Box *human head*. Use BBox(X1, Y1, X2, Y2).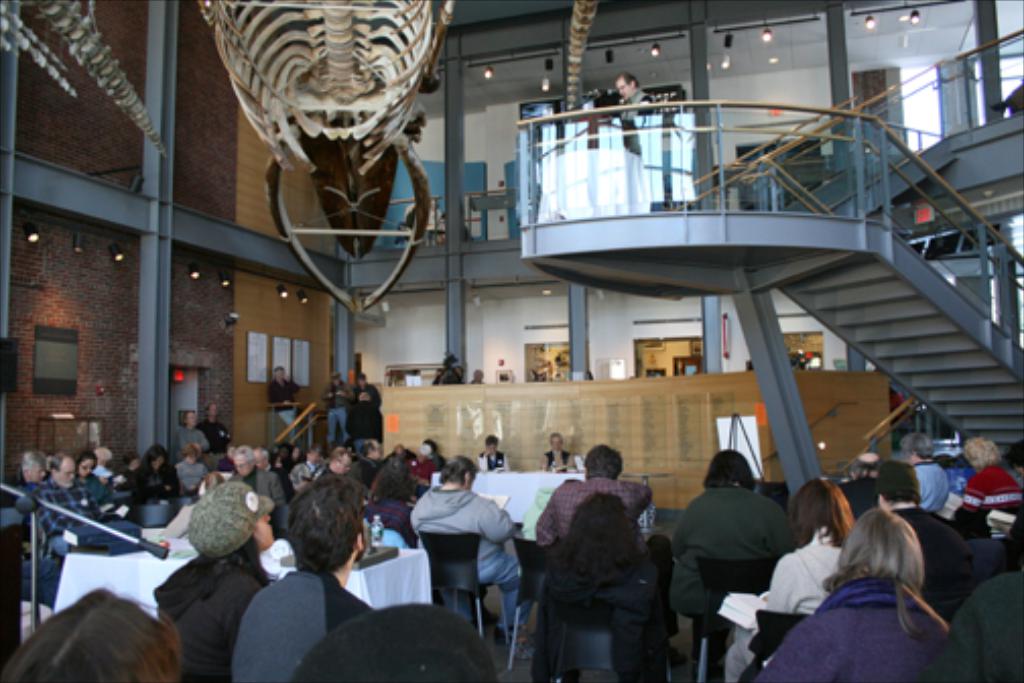
BBox(612, 71, 636, 96).
